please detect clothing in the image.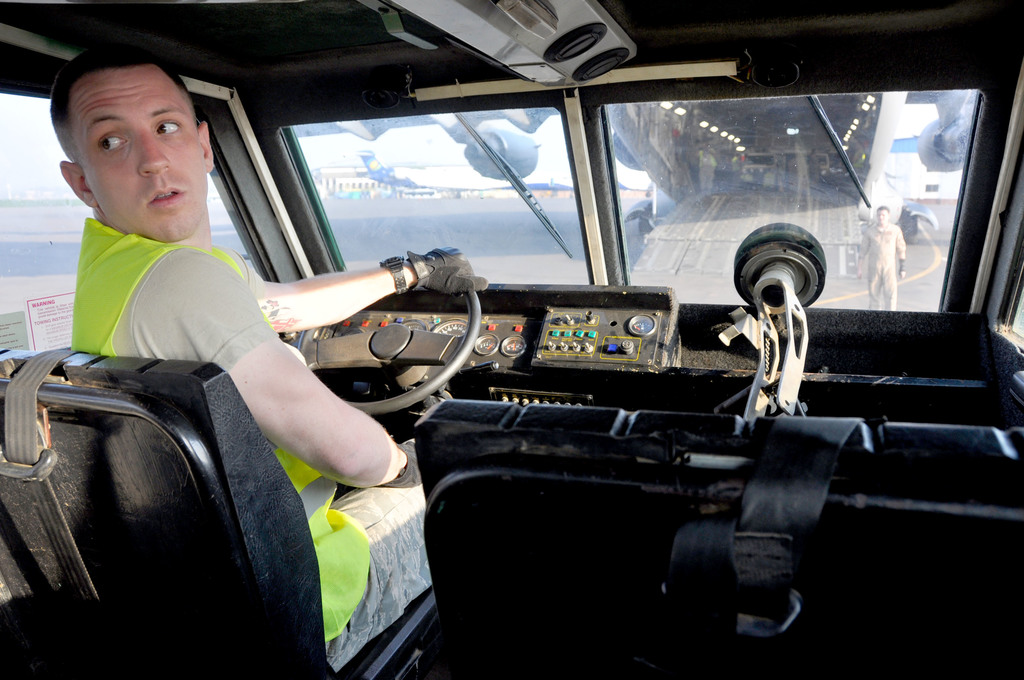
[x1=69, y1=221, x2=436, y2=672].
